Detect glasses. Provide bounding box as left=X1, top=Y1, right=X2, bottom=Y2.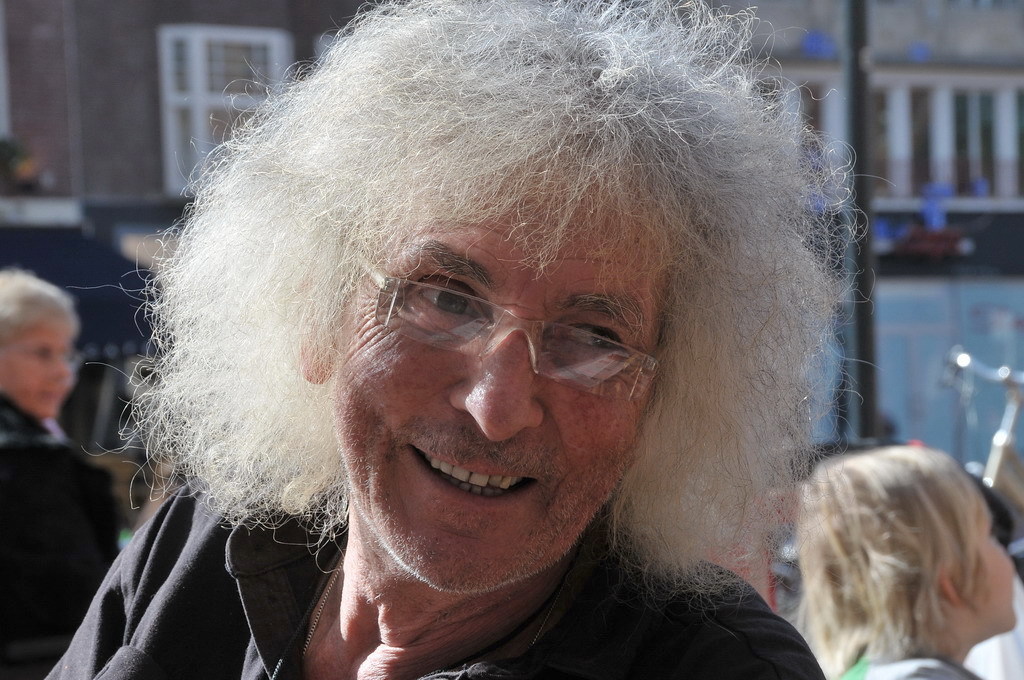
left=347, top=246, right=681, bottom=407.
